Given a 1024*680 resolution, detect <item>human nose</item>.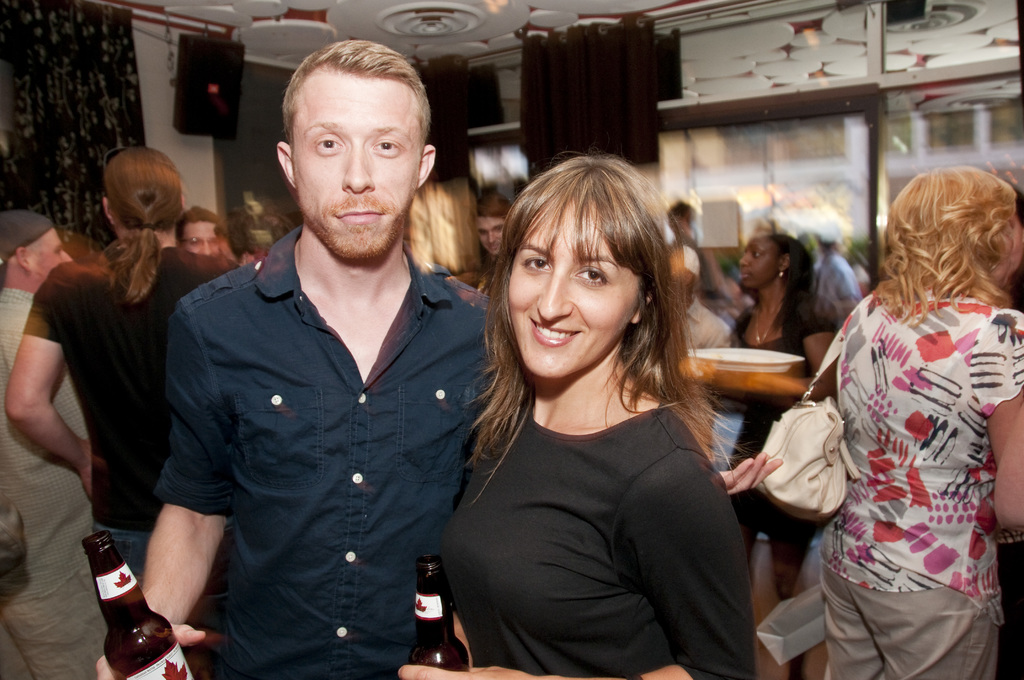
490/232/499/244.
